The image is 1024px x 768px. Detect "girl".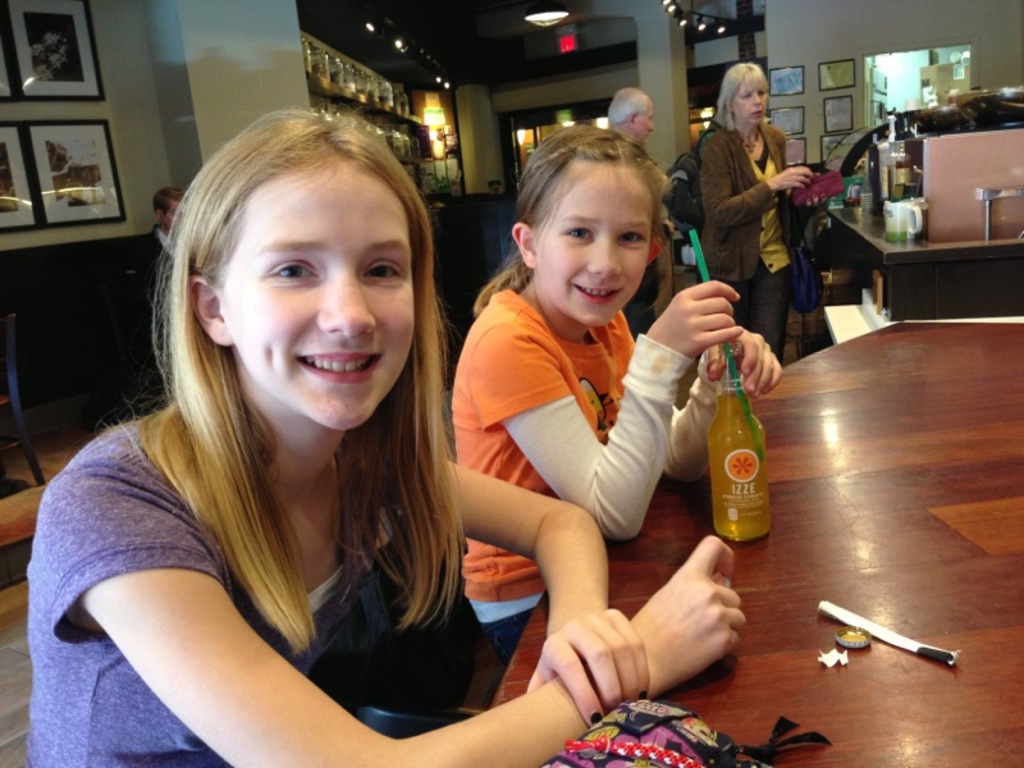
Detection: l=27, t=105, r=745, b=767.
